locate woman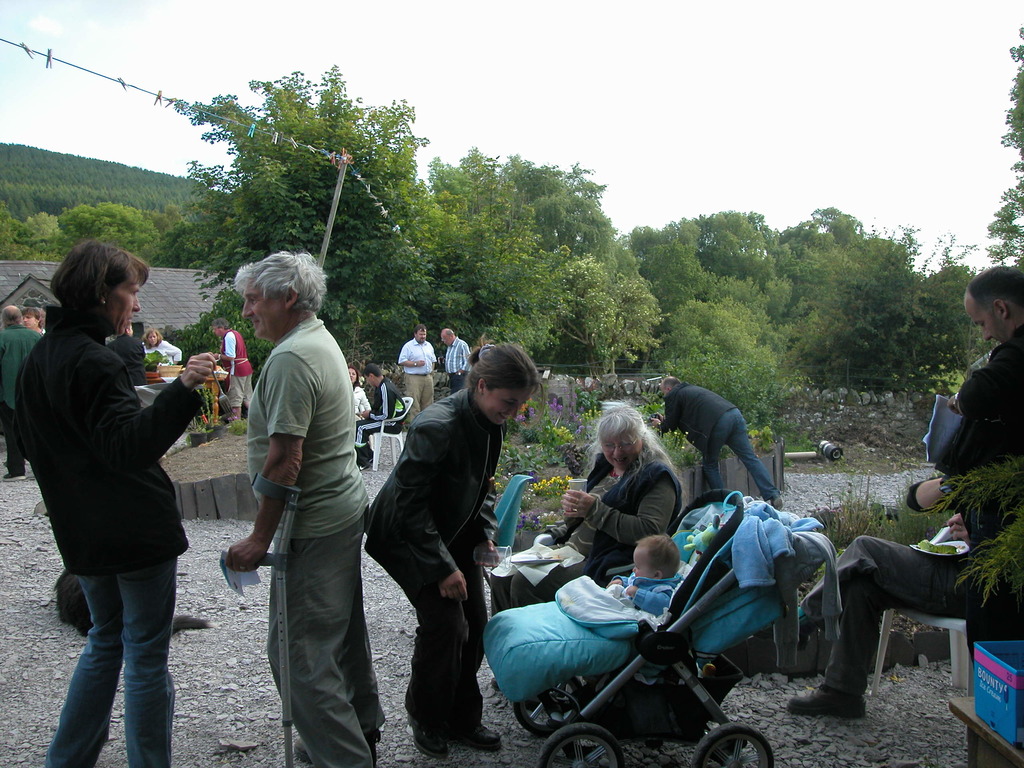
Rect(20, 307, 45, 332)
